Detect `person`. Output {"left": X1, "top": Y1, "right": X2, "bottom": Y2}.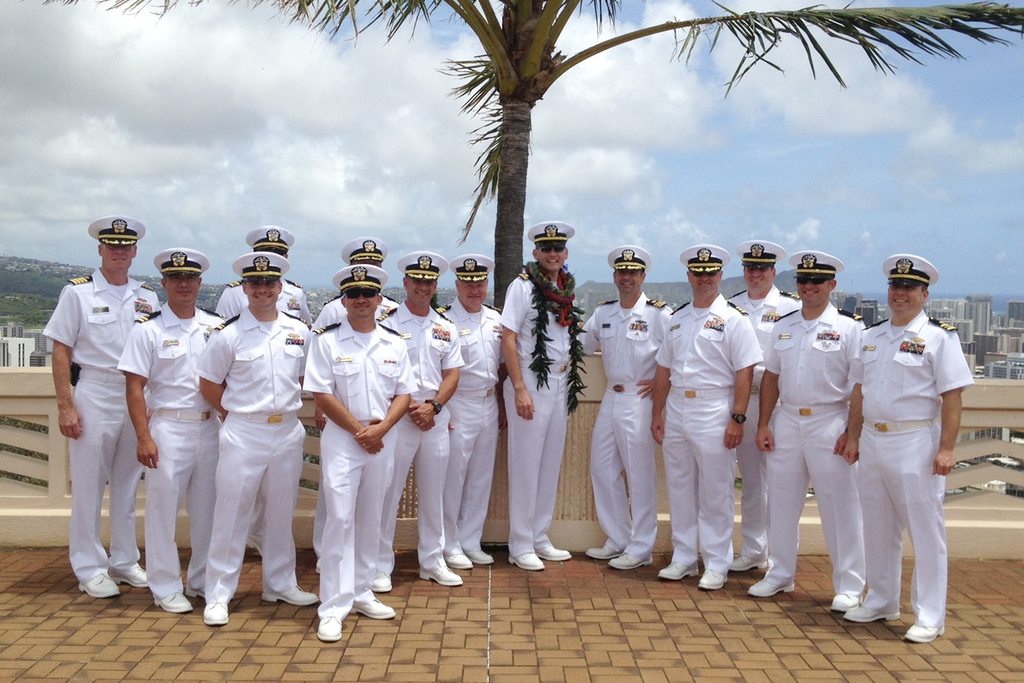
{"left": 573, "top": 246, "right": 675, "bottom": 572}.
